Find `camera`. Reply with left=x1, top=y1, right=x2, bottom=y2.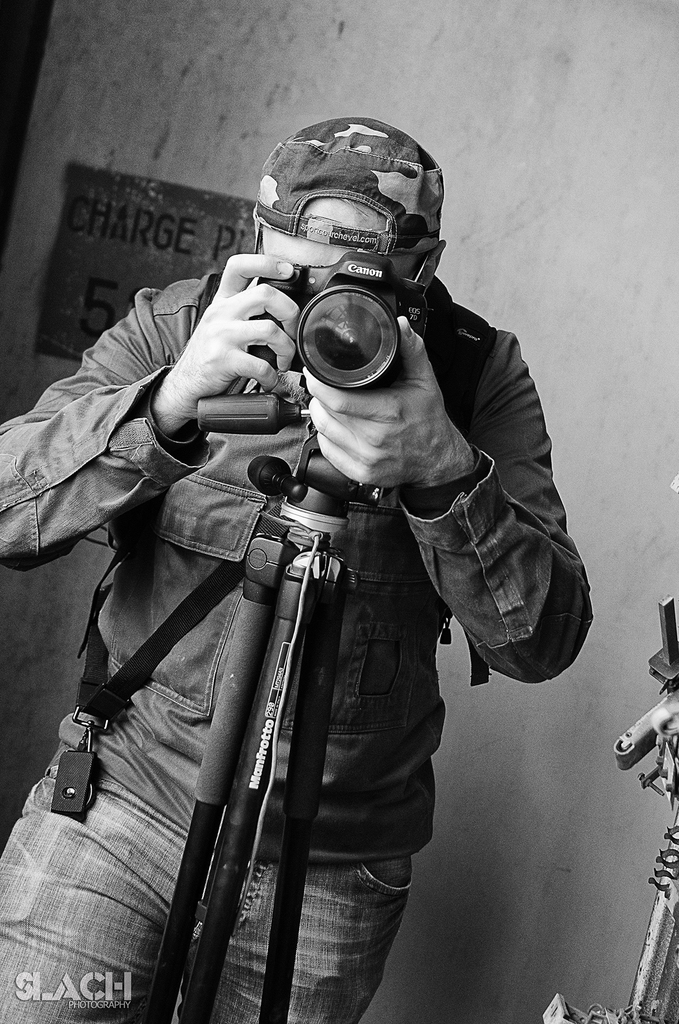
left=257, top=205, right=439, bottom=420.
